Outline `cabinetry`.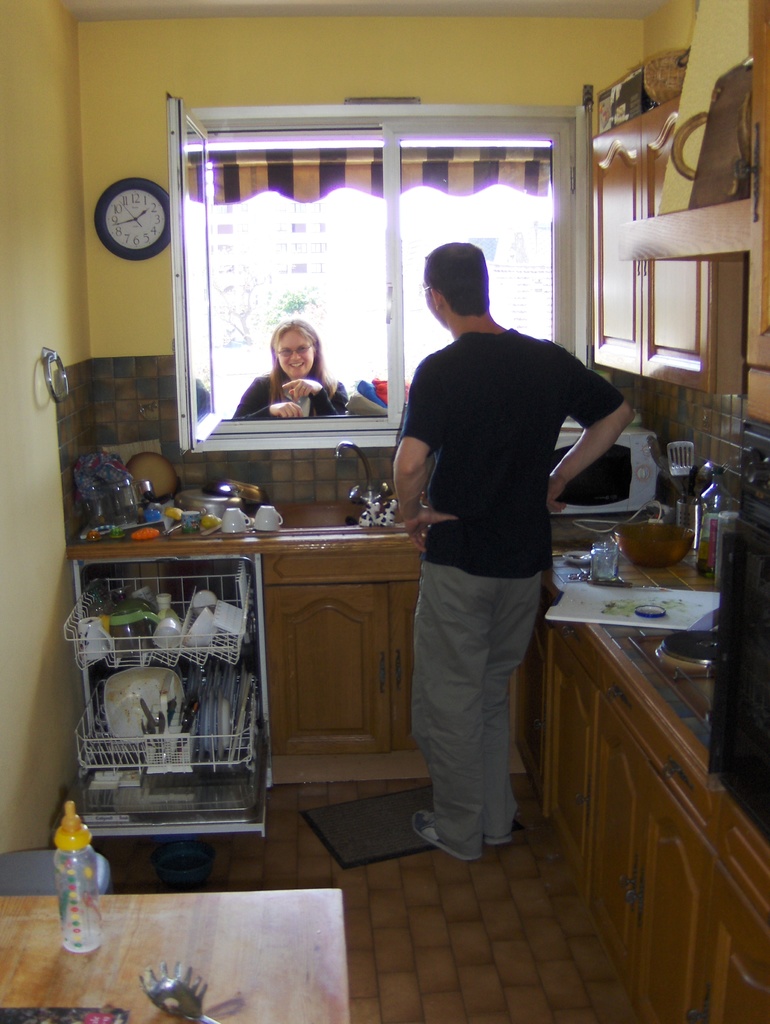
Outline: 549:612:626:692.
